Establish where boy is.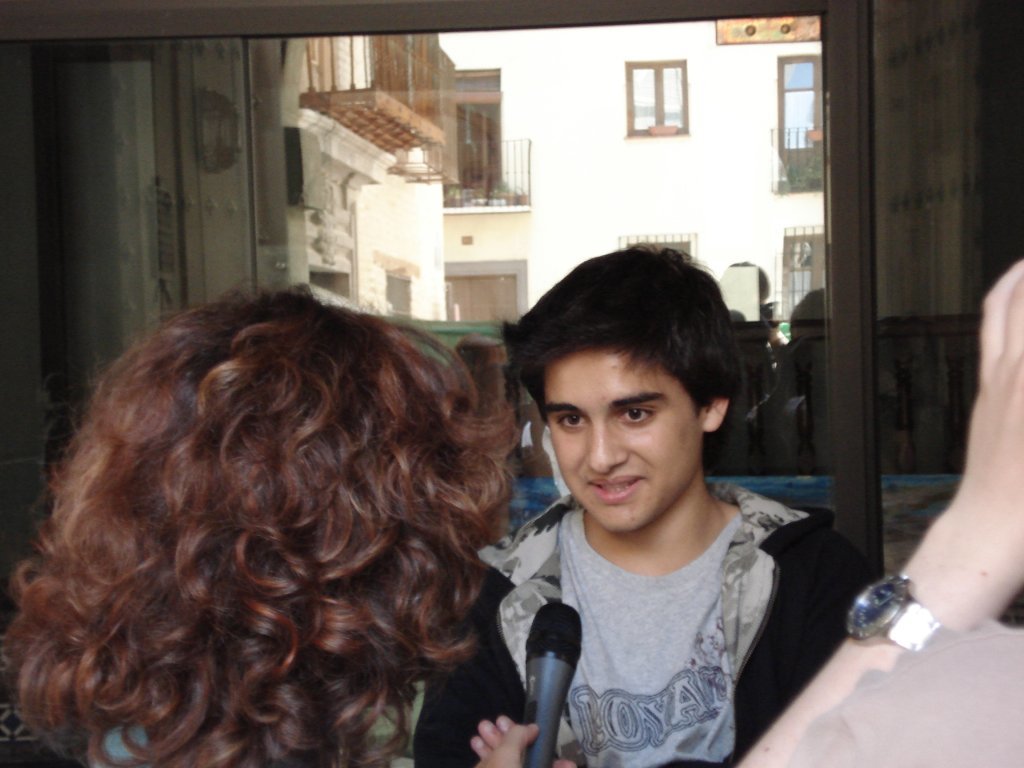
Established at bbox(472, 240, 838, 763).
